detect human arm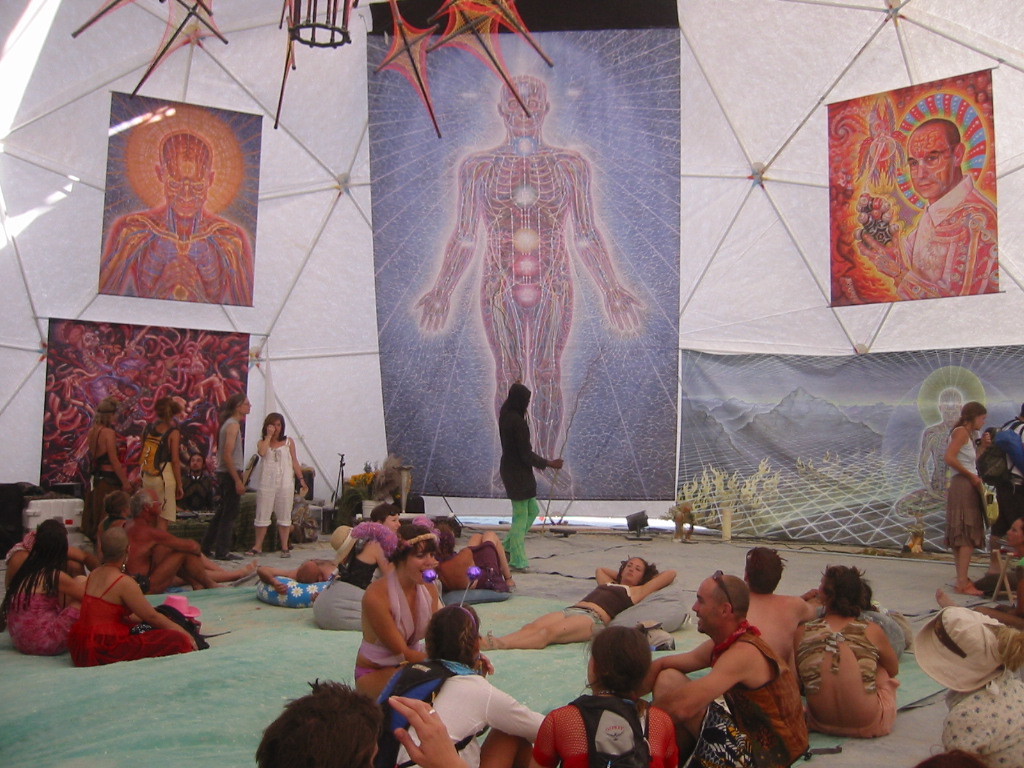
<region>105, 421, 132, 493</region>
